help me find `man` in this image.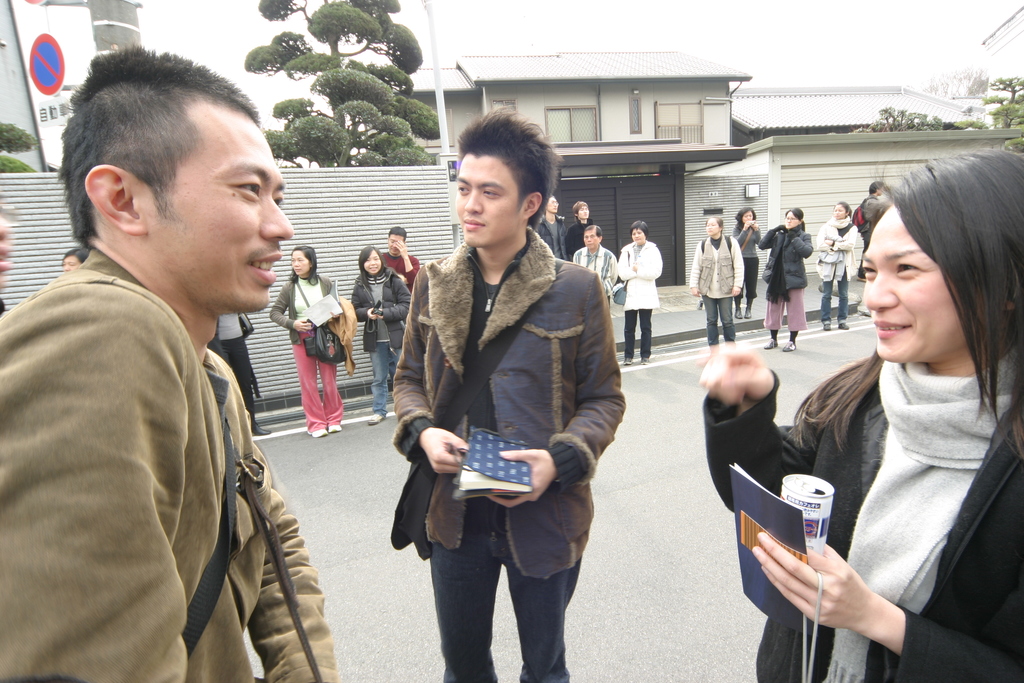
Found it: x1=573 y1=226 x2=619 y2=299.
